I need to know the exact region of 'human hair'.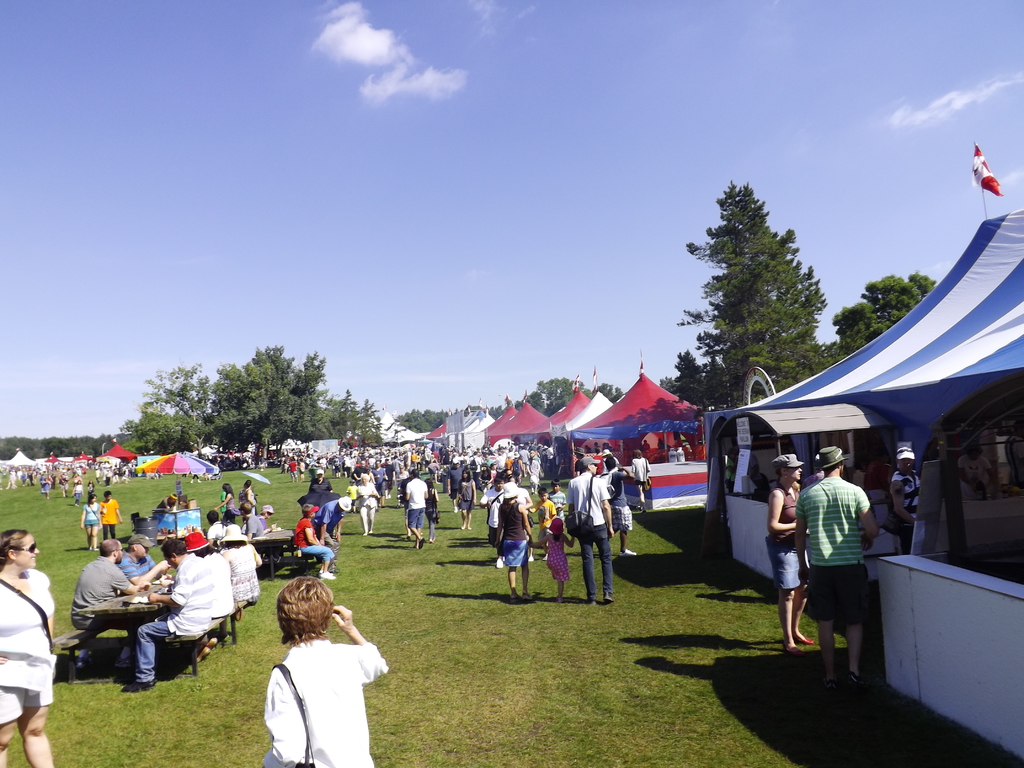
Region: [221,541,245,547].
